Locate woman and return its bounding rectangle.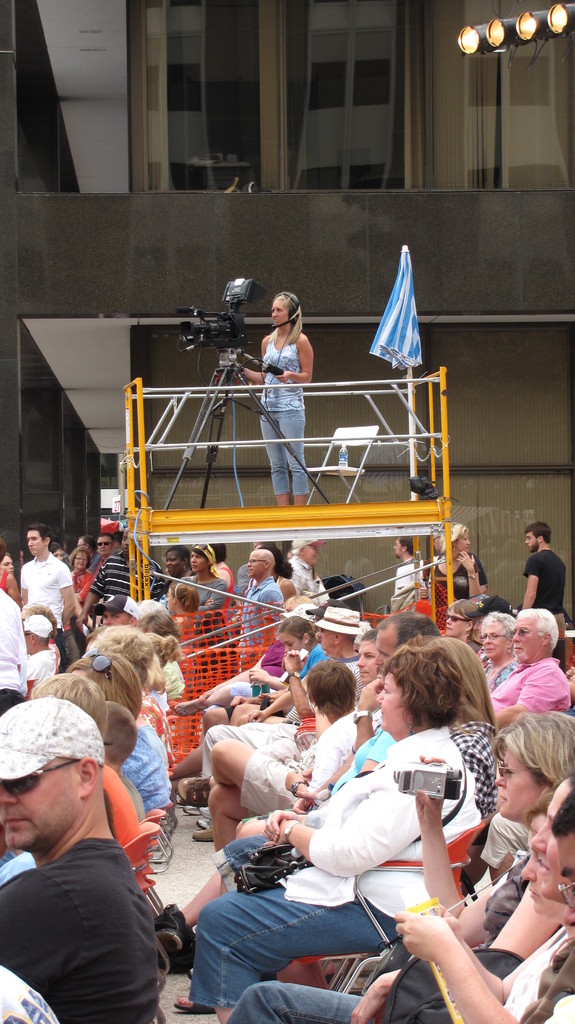
bbox=[471, 608, 527, 713].
